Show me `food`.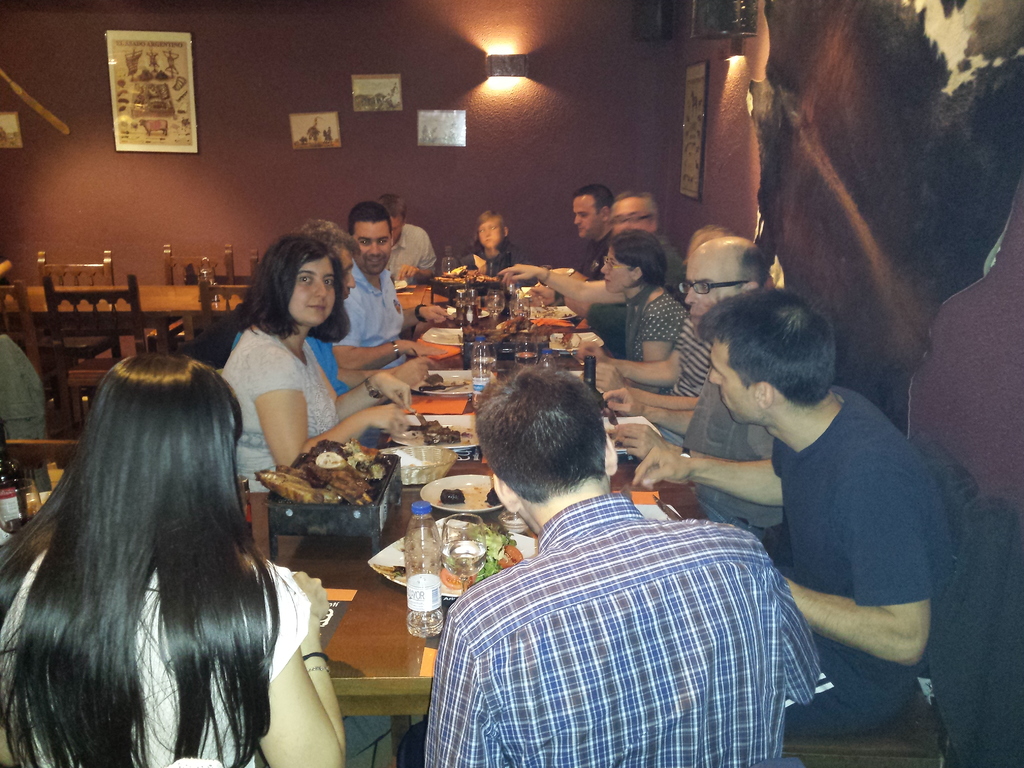
`food` is here: region(401, 413, 460, 447).
